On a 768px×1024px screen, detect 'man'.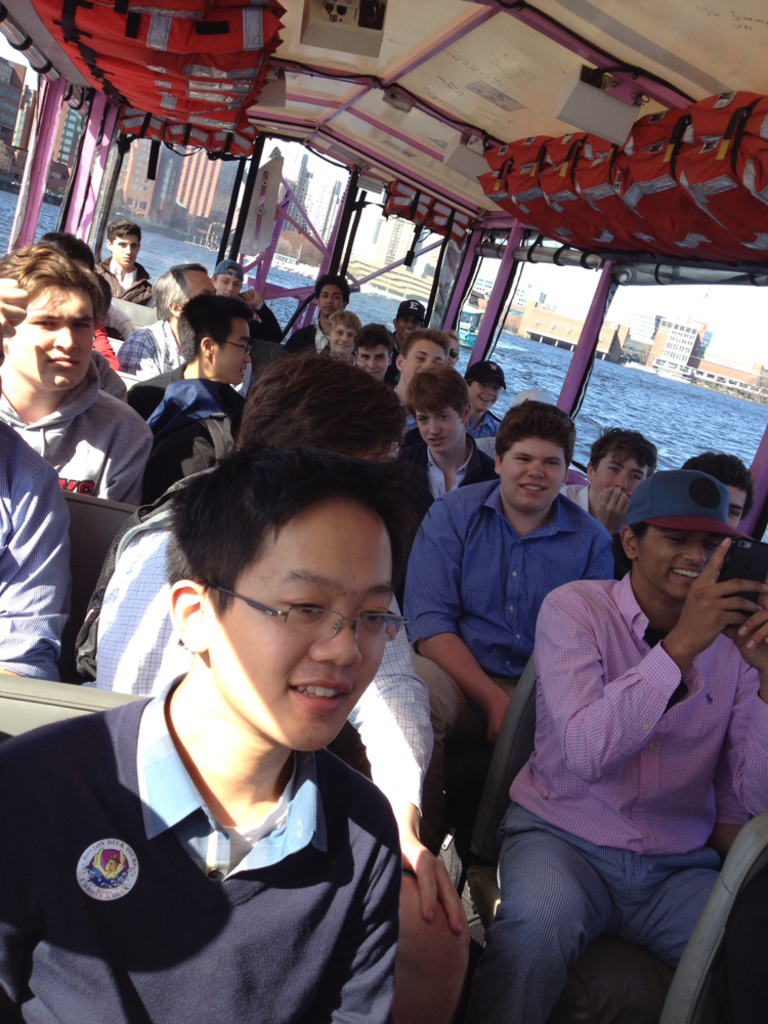
561 427 662 539.
